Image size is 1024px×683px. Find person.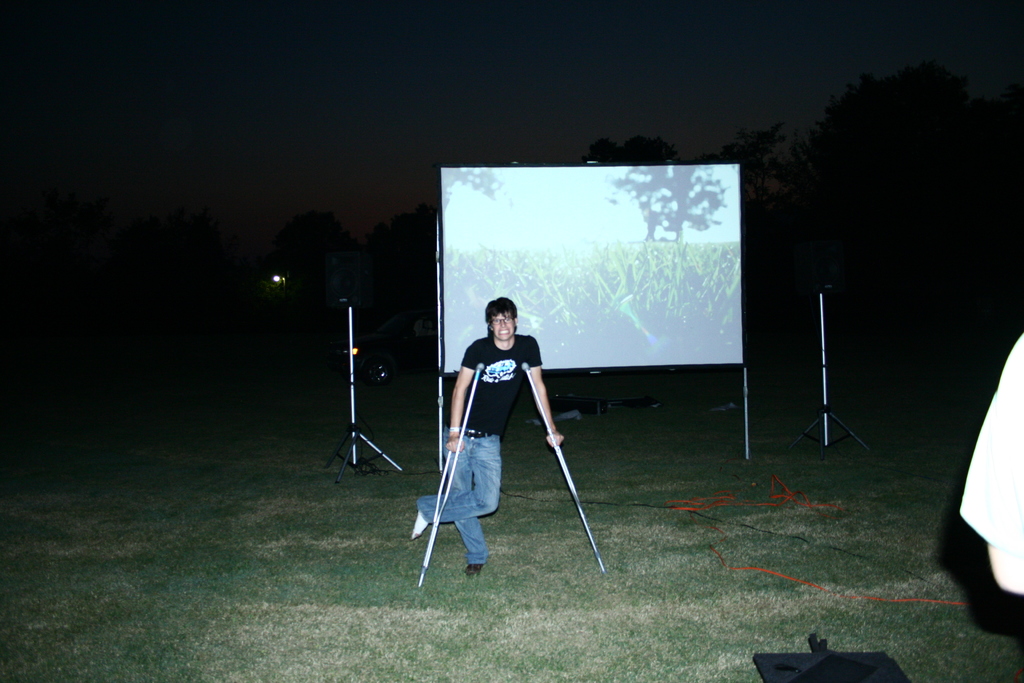
x1=410, y1=302, x2=569, y2=575.
